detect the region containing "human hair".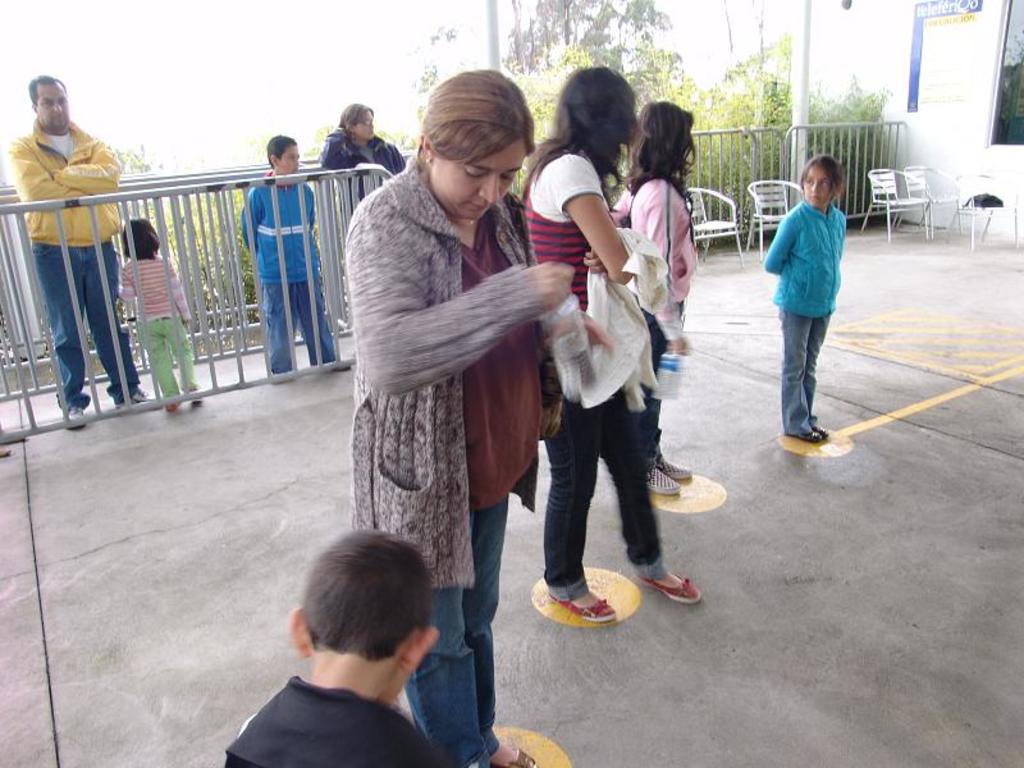
799:152:842:200.
